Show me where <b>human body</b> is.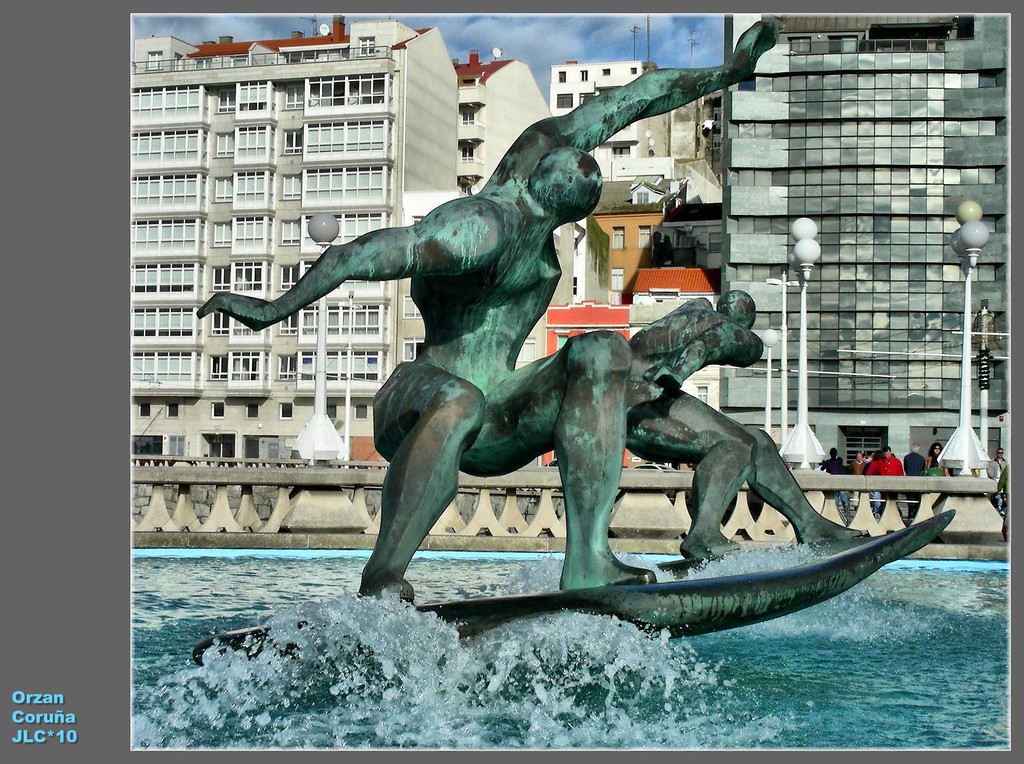
<b>human body</b> is at <box>903,443,923,514</box>.
